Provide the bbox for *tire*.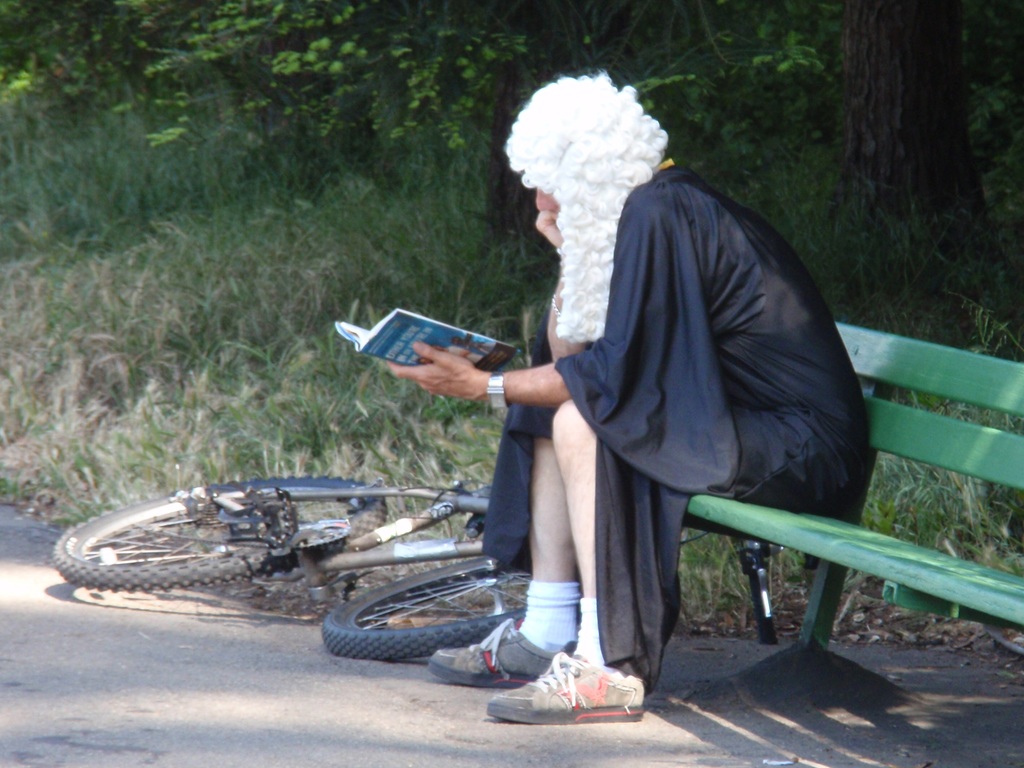
<region>51, 474, 388, 595</region>.
